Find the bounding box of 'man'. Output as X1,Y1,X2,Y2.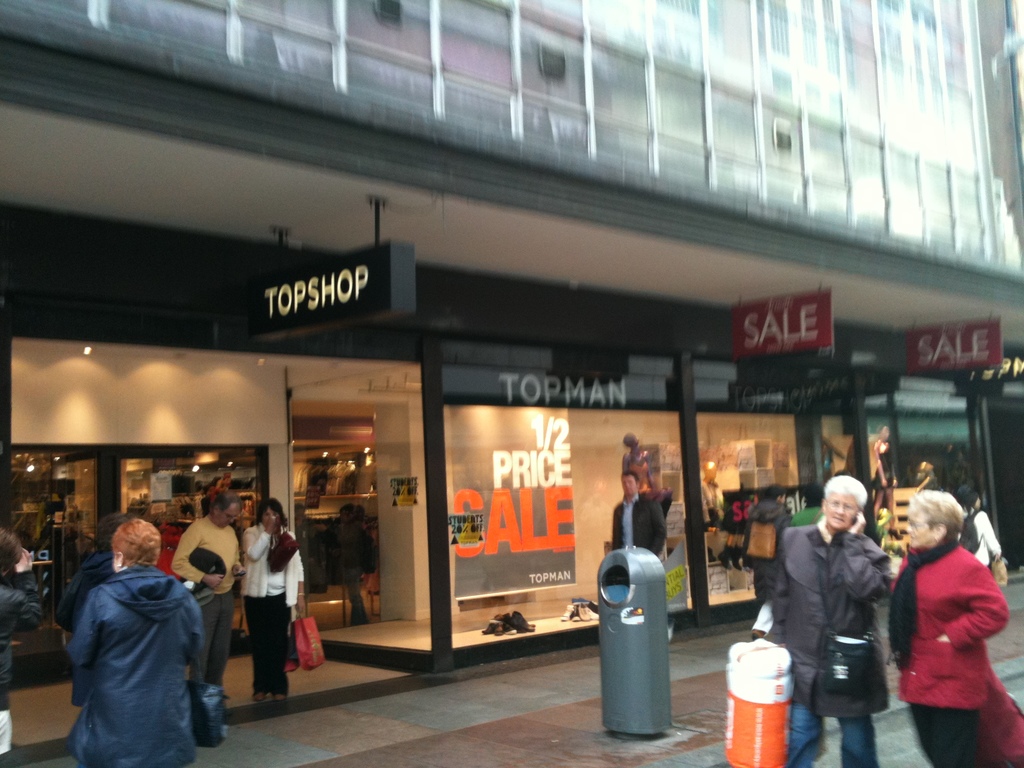
163,488,247,702.
